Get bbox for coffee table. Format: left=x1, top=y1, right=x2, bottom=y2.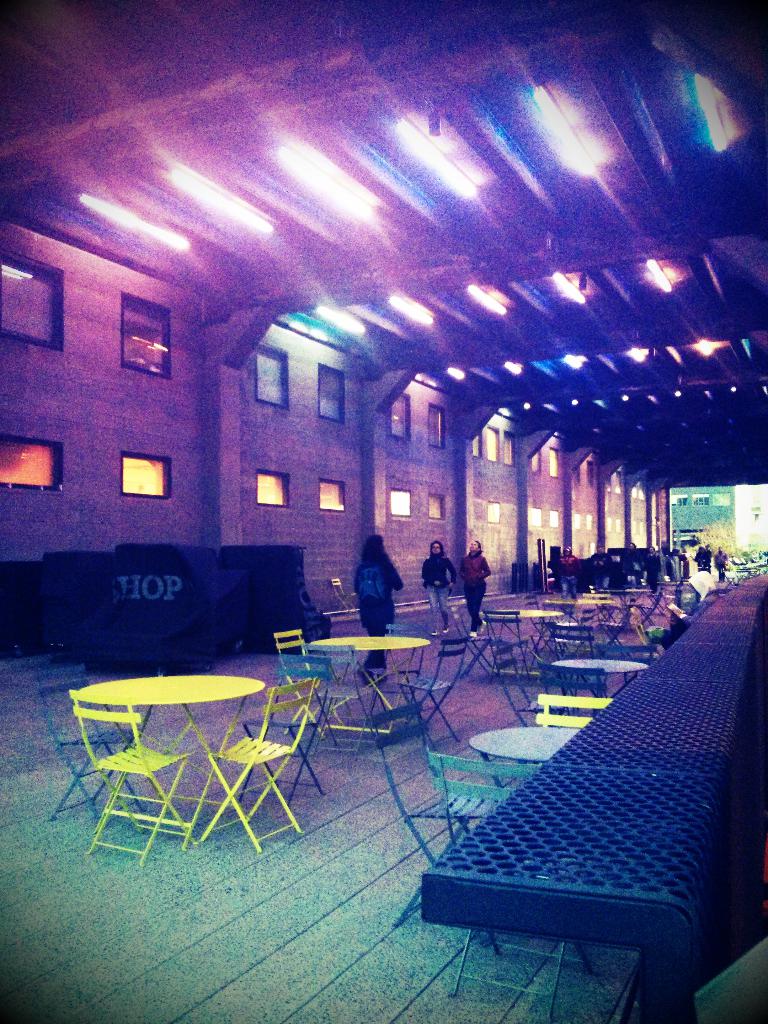
left=550, top=652, right=644, bottom=709.
